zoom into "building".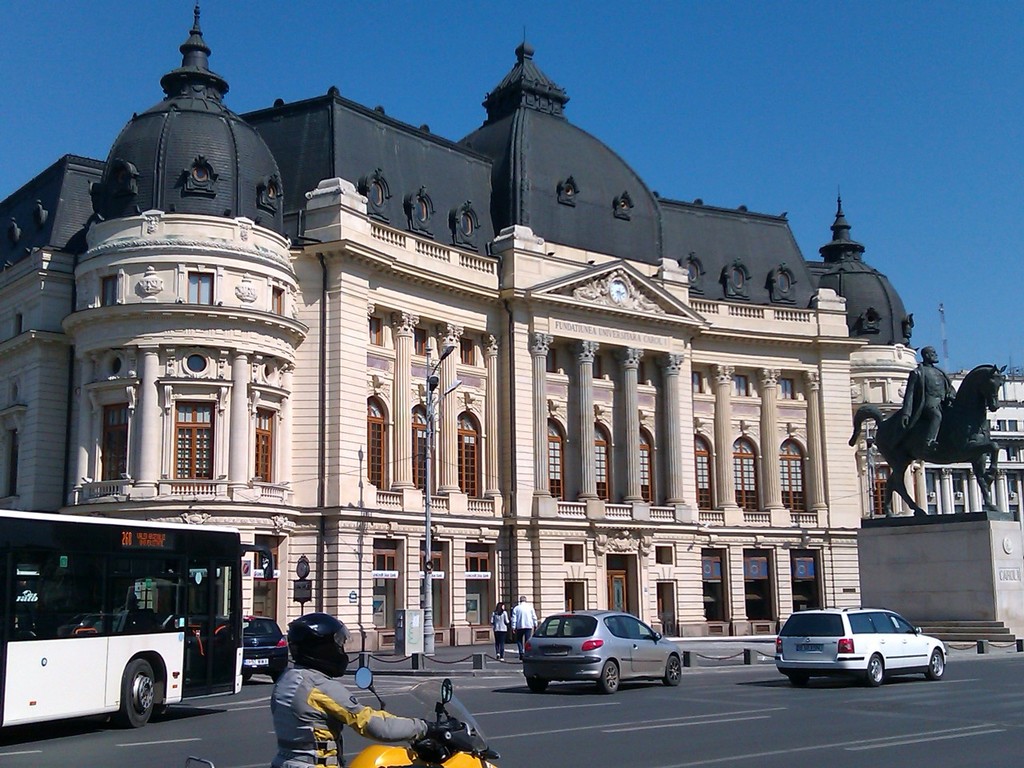
Zoom target: bbox(931, 354, 1023, 518).
